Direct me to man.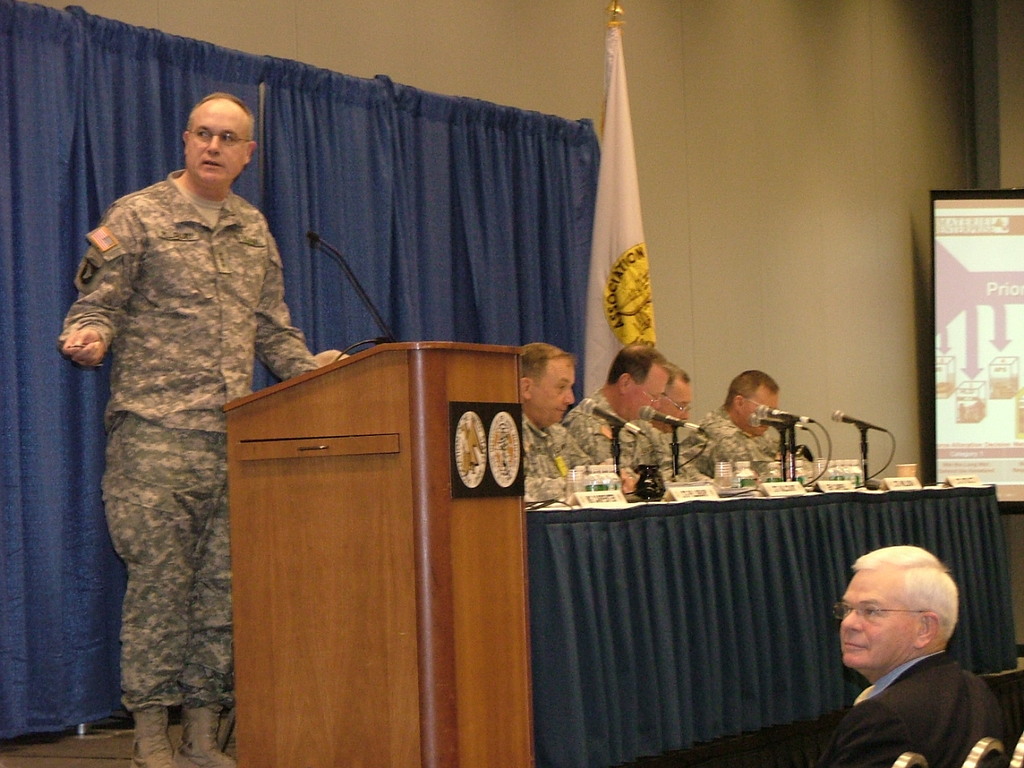
Direction: 794 547 1002 764.
